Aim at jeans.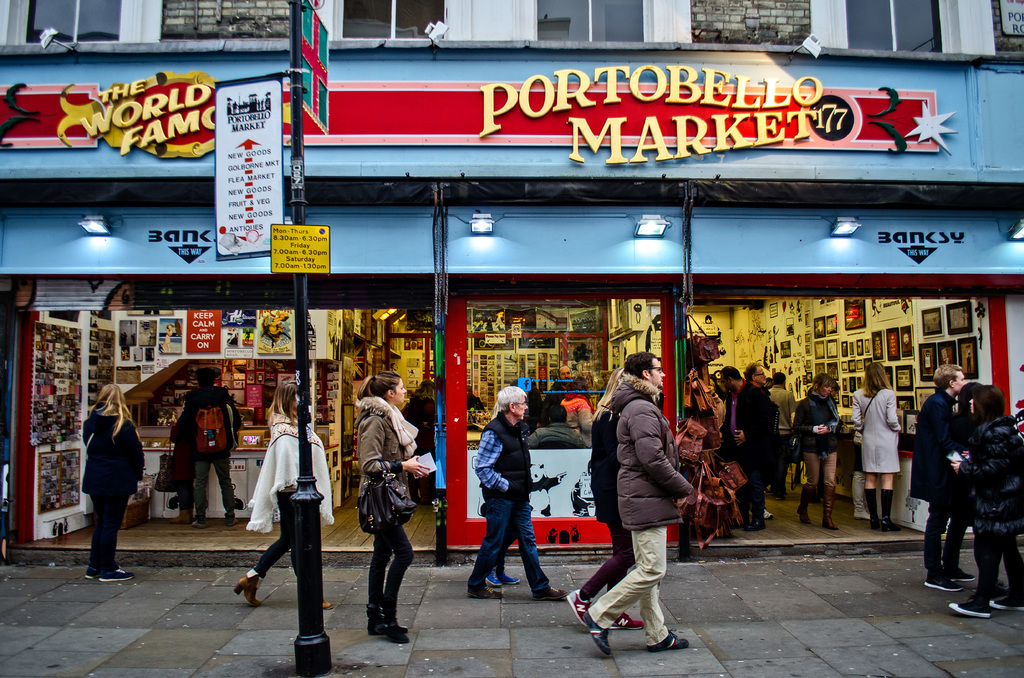
Aimed at bbox=(921, 502, 970, 574).
